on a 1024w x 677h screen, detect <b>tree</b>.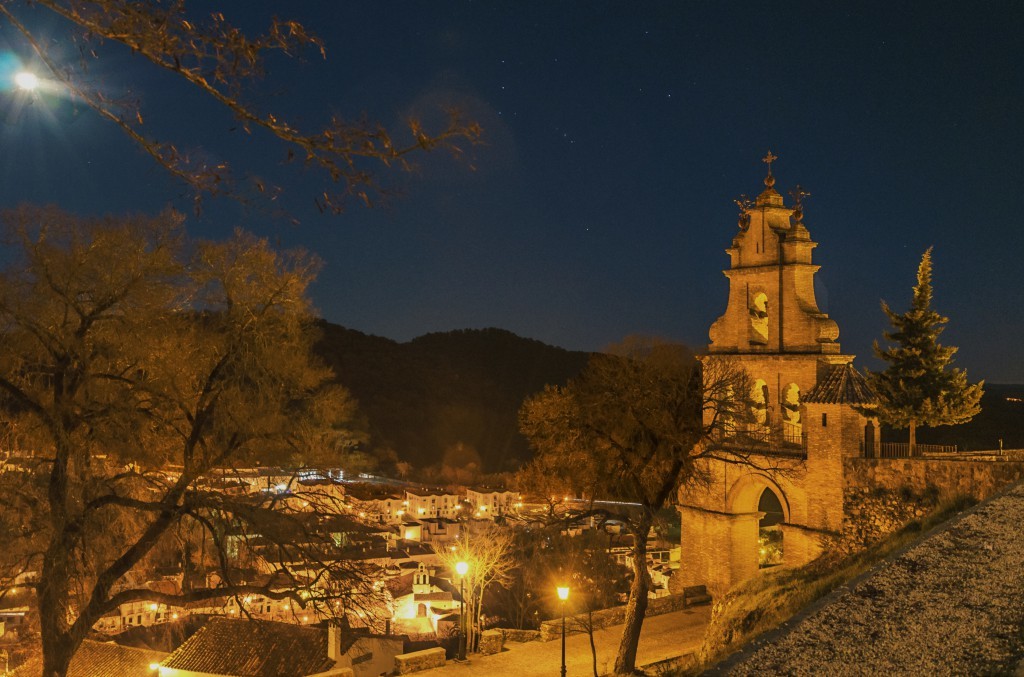
[left=513, top=332, right=799, bottom=672].
